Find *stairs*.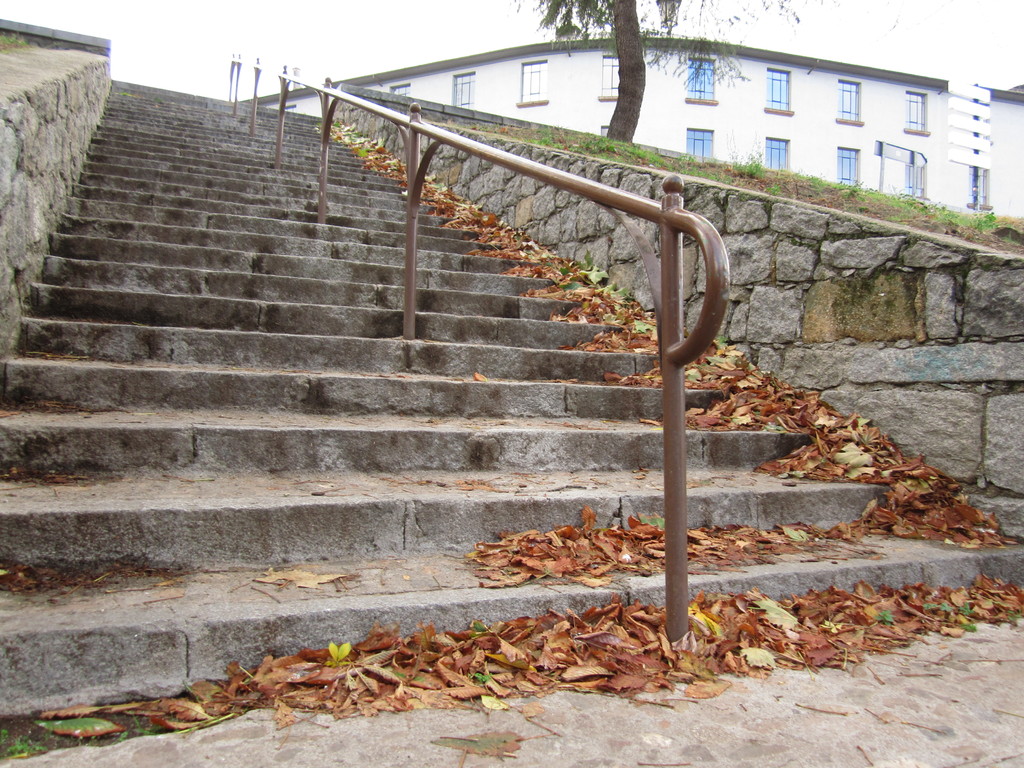
<bbox>0, 74, 1023, 719</bbox>.
